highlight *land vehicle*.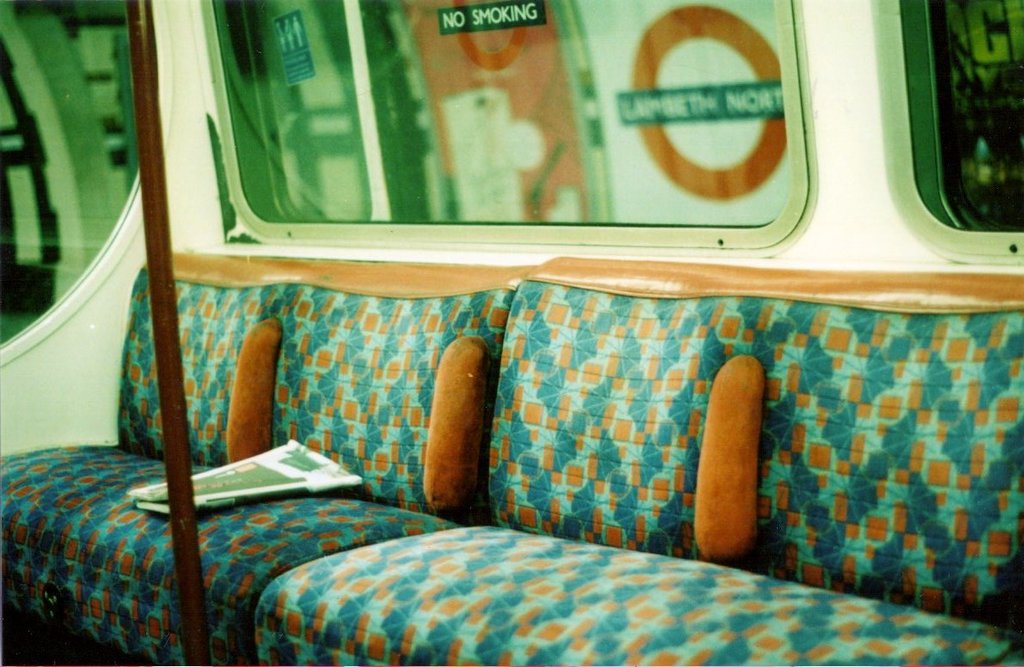
Highlighted region: 0 0 1022 666.
